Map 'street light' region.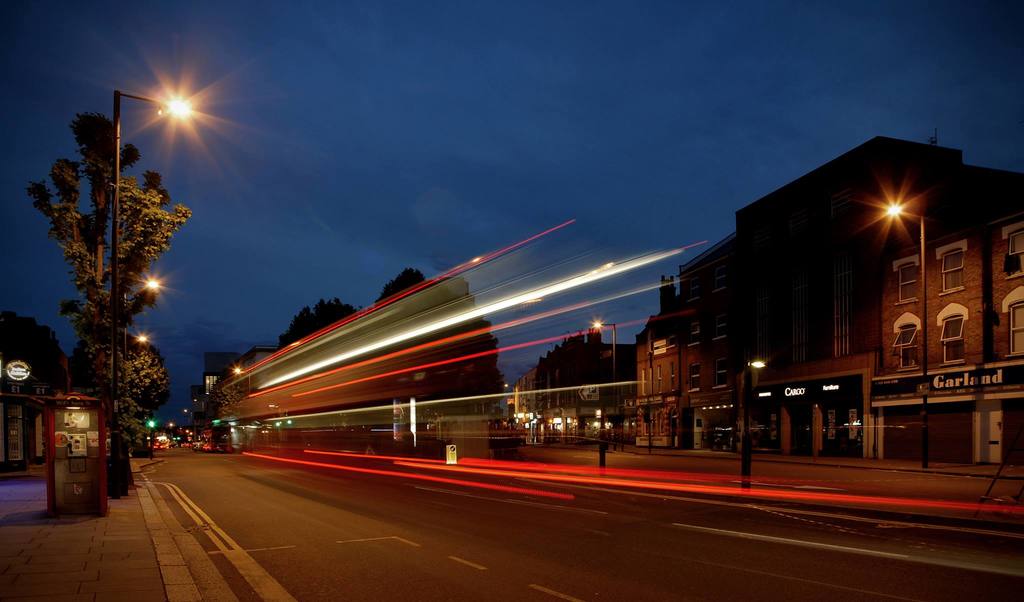
Mapped to 880:202:930:464.
